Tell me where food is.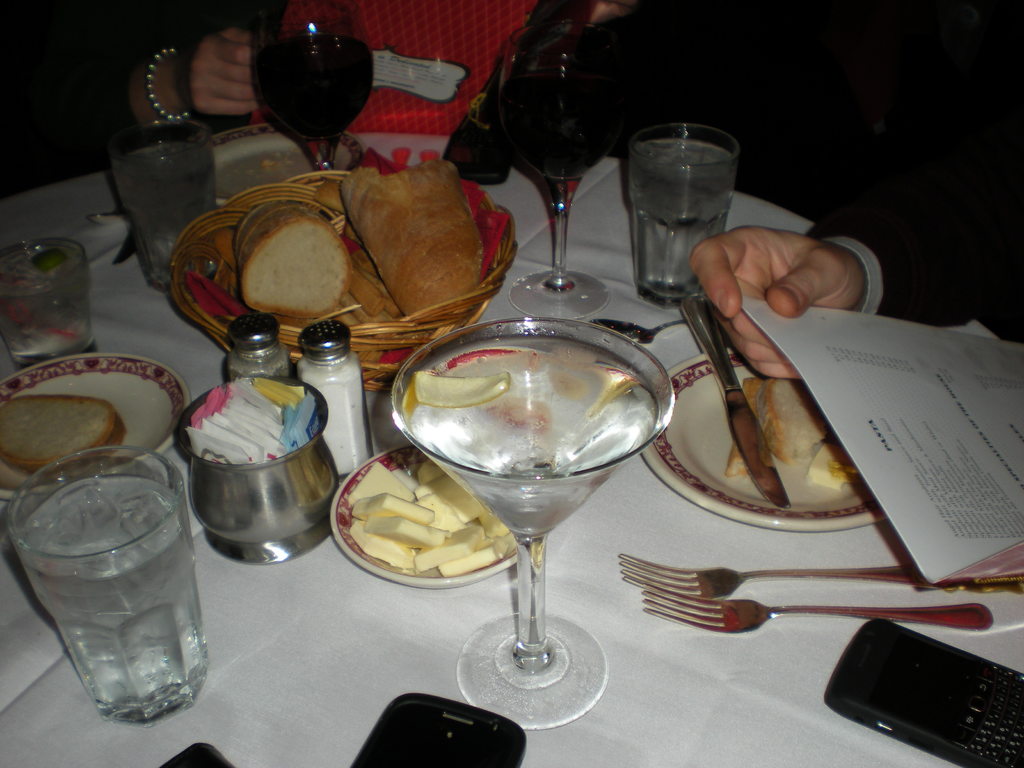
food is at (left=755, top=377, right=831, bottom=463).
